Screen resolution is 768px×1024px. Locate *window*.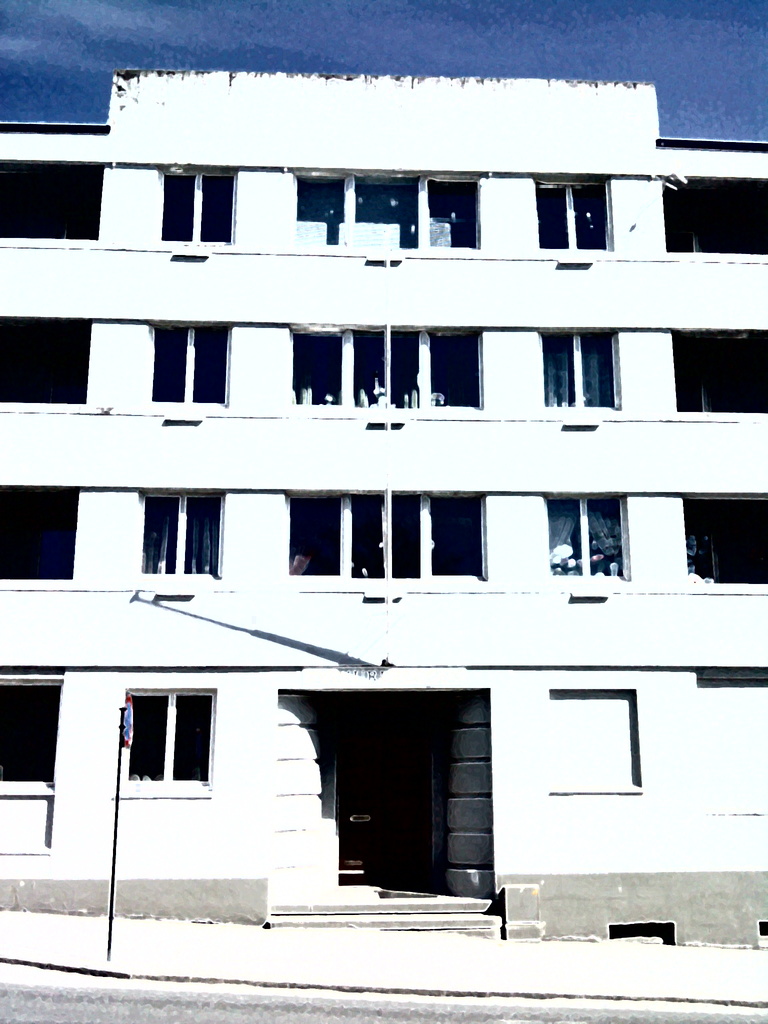
bbox=[138, 489, 222, 582].
